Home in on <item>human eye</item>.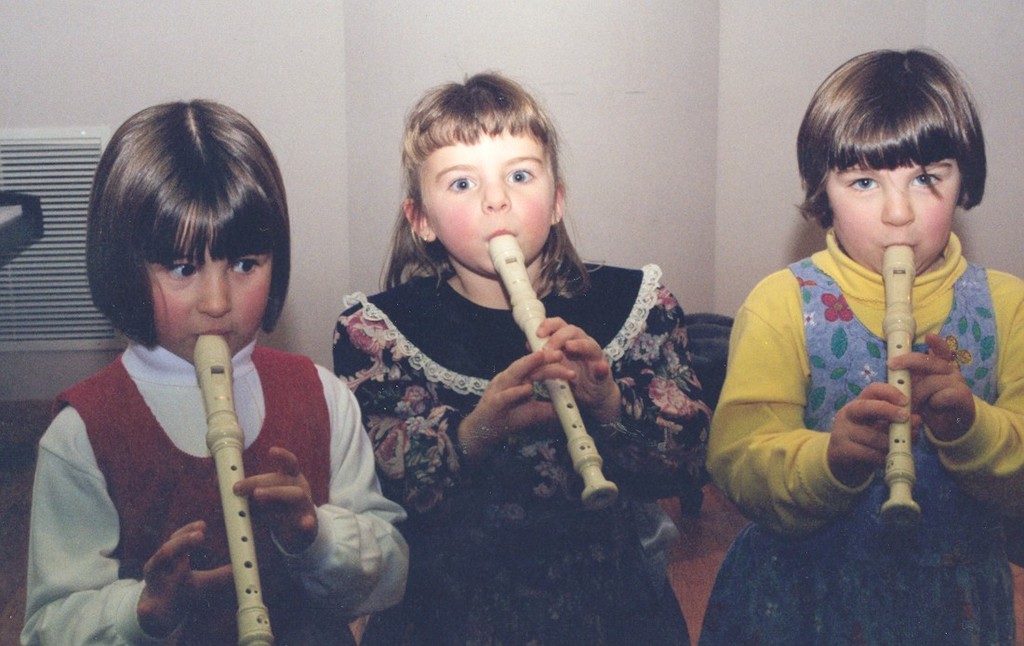
Homed in at left=507, top=165, right=537, bottom=186.
